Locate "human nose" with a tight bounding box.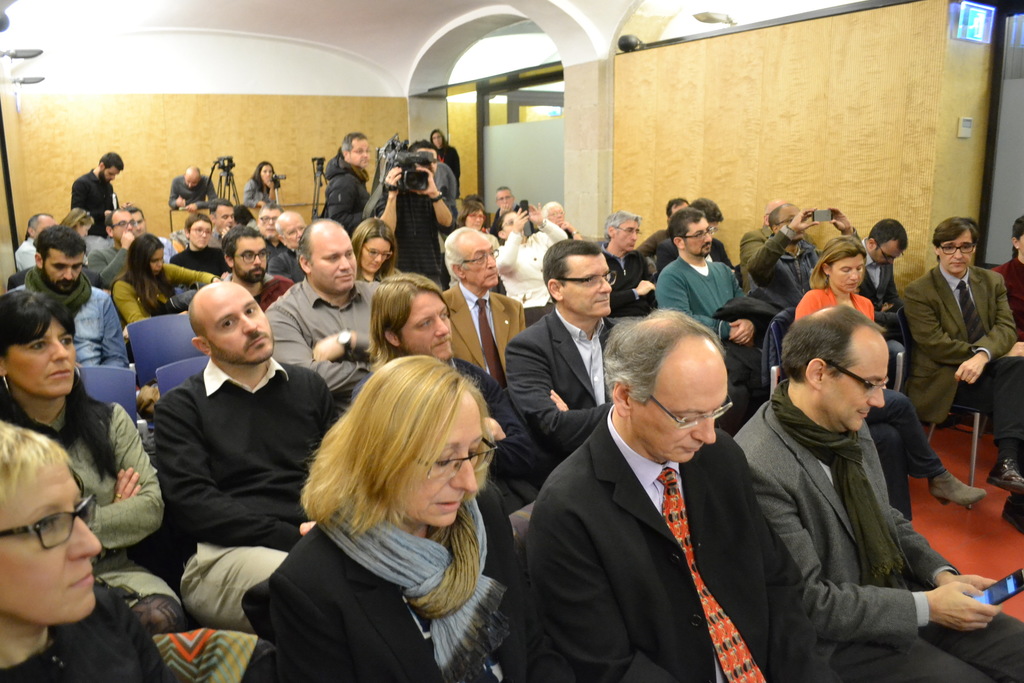
[left=694, top=423, right=720, bottom=444].
